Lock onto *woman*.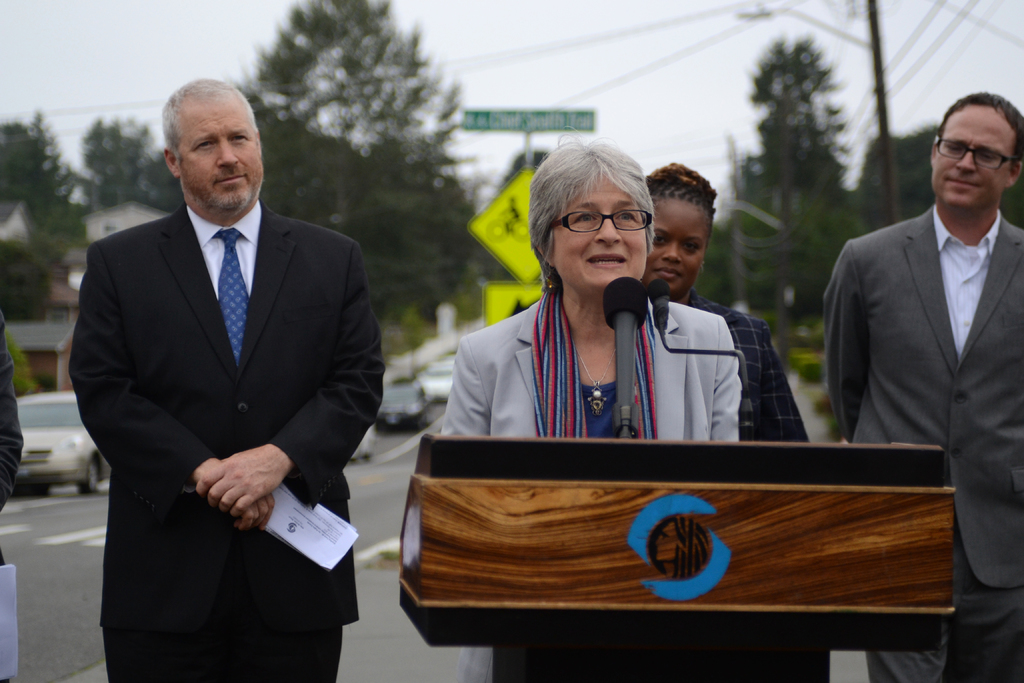
Locked: pyautogui.locateOnScreen(646, 160, 813, 445).
